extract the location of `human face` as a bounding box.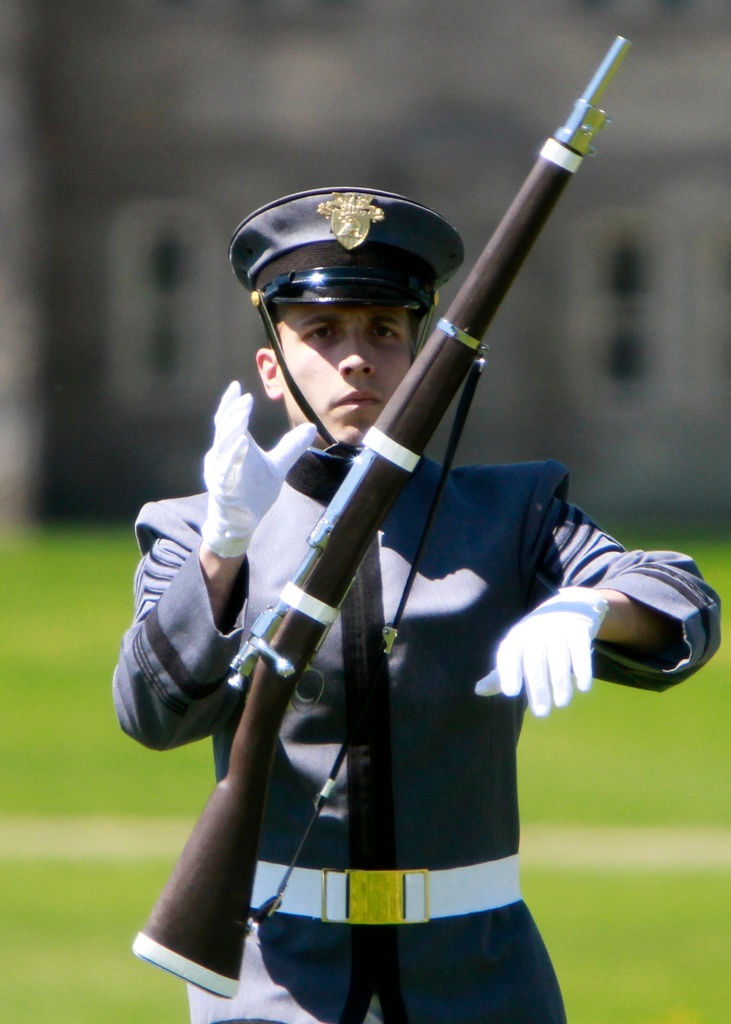
270/298/408/438.
